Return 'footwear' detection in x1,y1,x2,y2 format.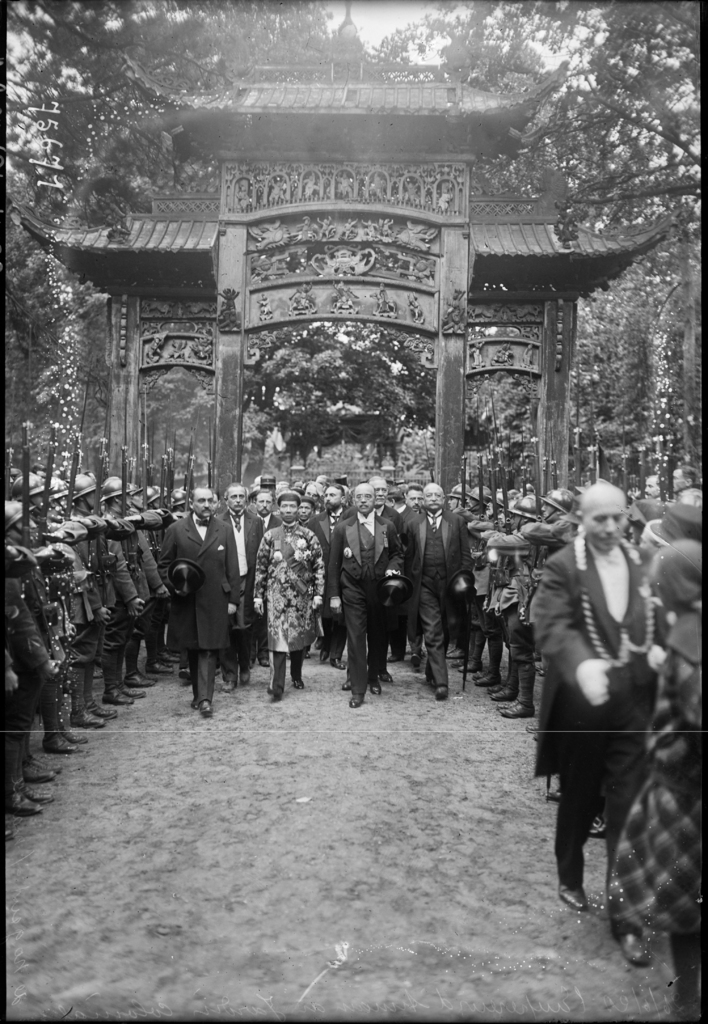
451,662,469,672.
